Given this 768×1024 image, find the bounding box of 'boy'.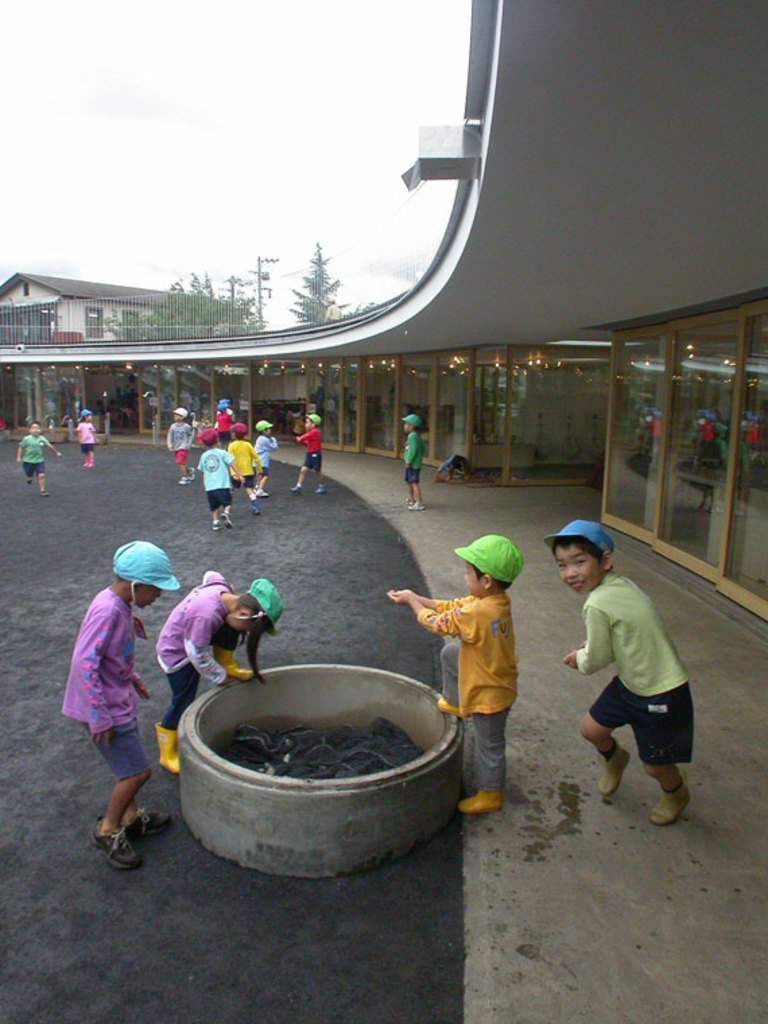
box=[544, 523, 715, 833].
